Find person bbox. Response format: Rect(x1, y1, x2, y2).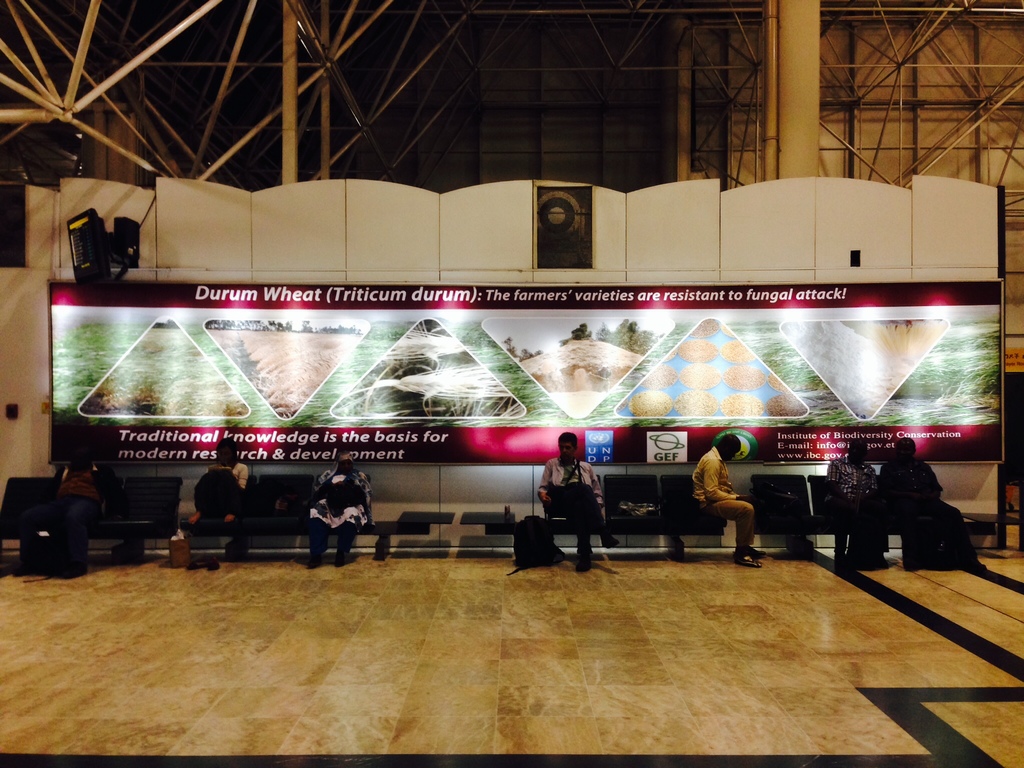
Rect(13, 442, 109, 579).
